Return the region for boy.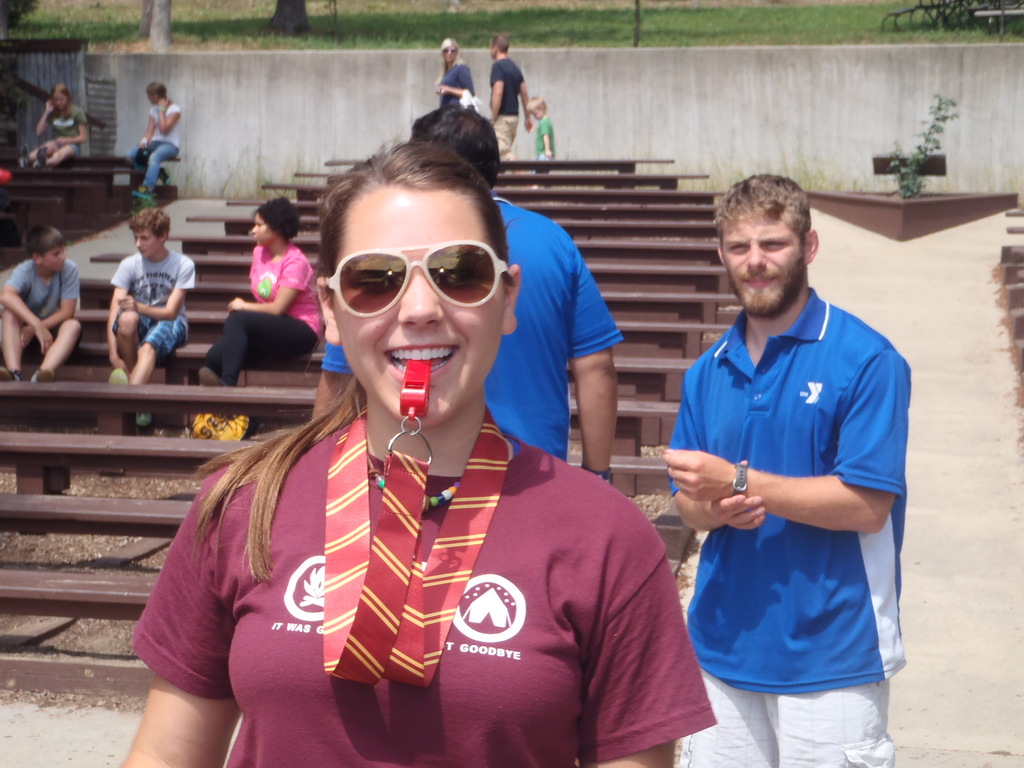
[1, 227, 84, 381].
